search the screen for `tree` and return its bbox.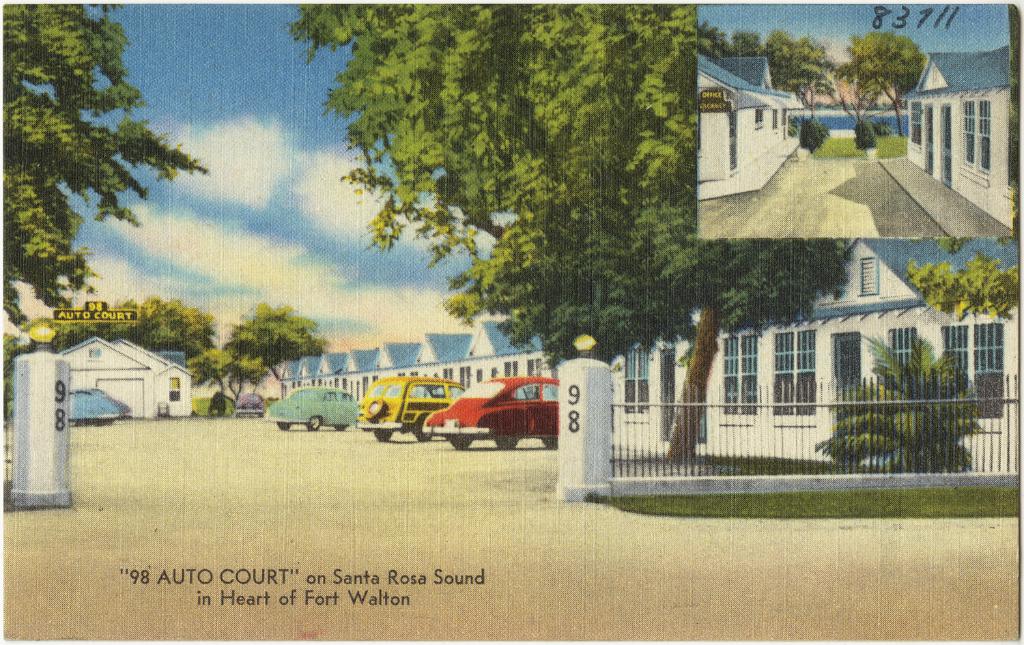
Found: [237, 308, 334, 382].
